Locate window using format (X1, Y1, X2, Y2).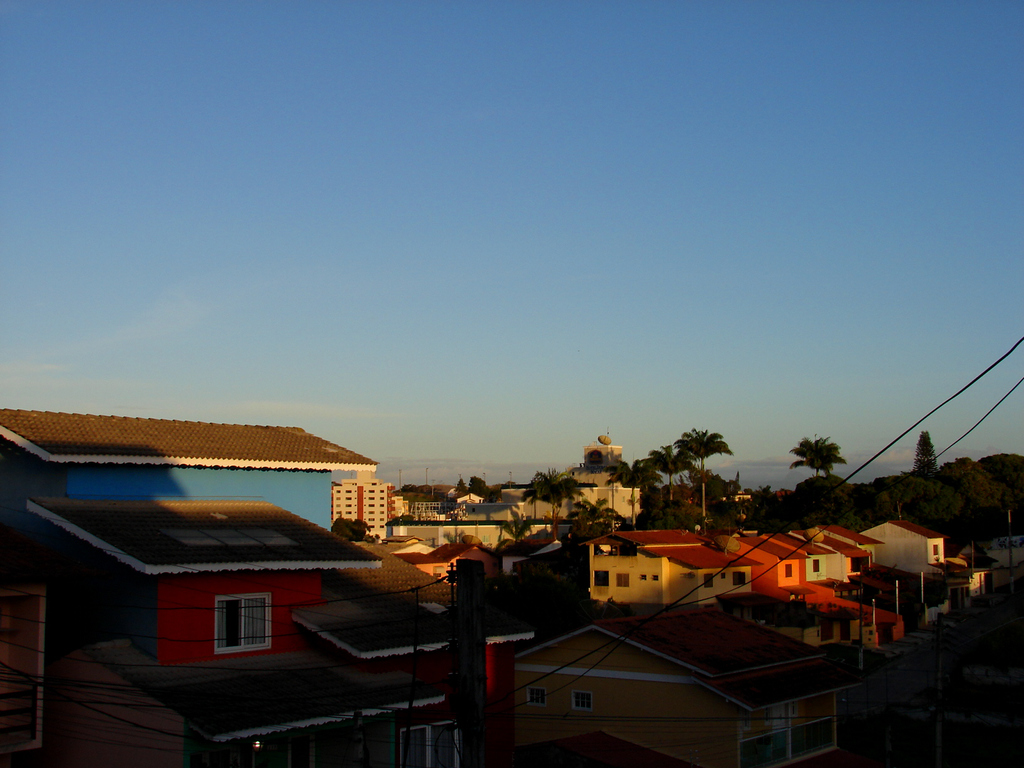
(573, 691, 593, 712).
